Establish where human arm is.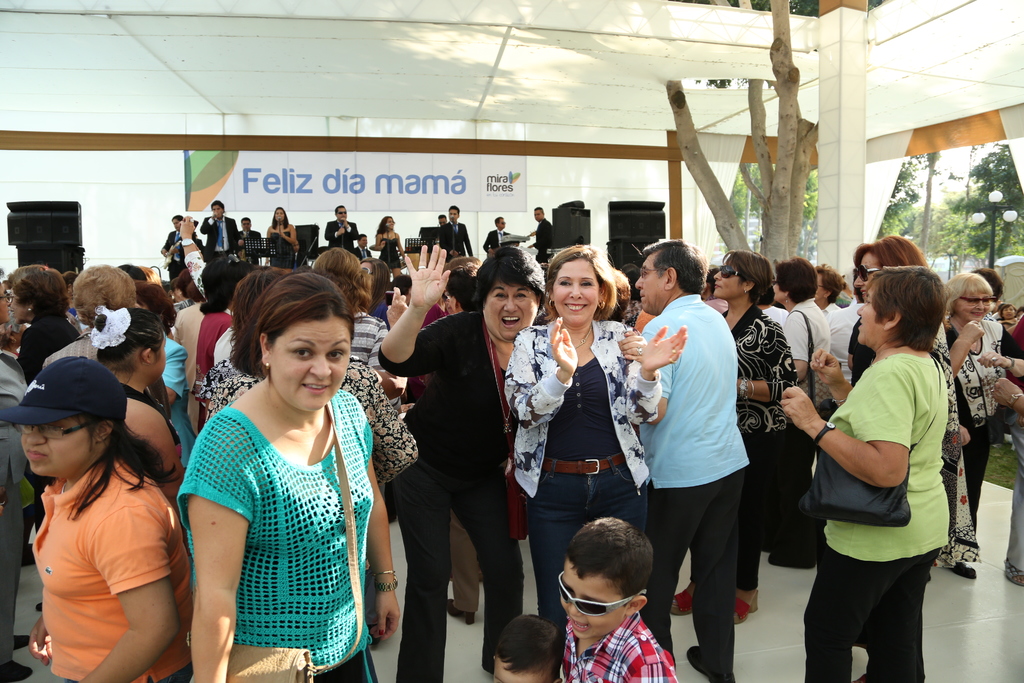
Established at l=502, t=327, r=579, b=432.
